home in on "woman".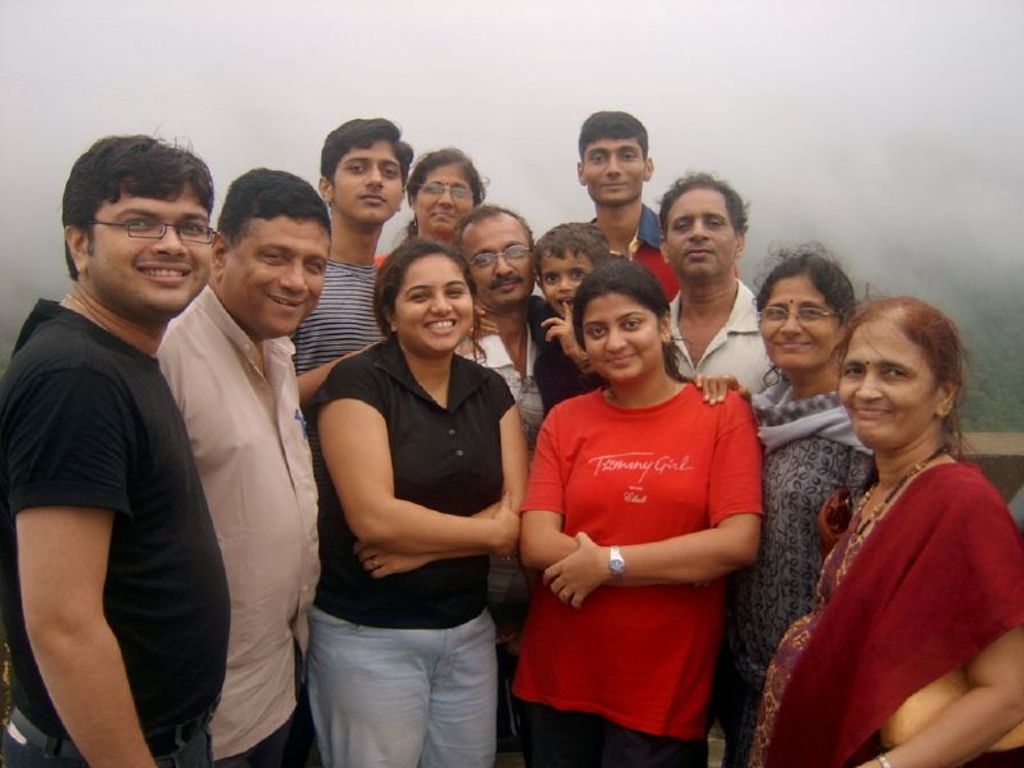
Homed in at crop(696, 236, 882, 767).
